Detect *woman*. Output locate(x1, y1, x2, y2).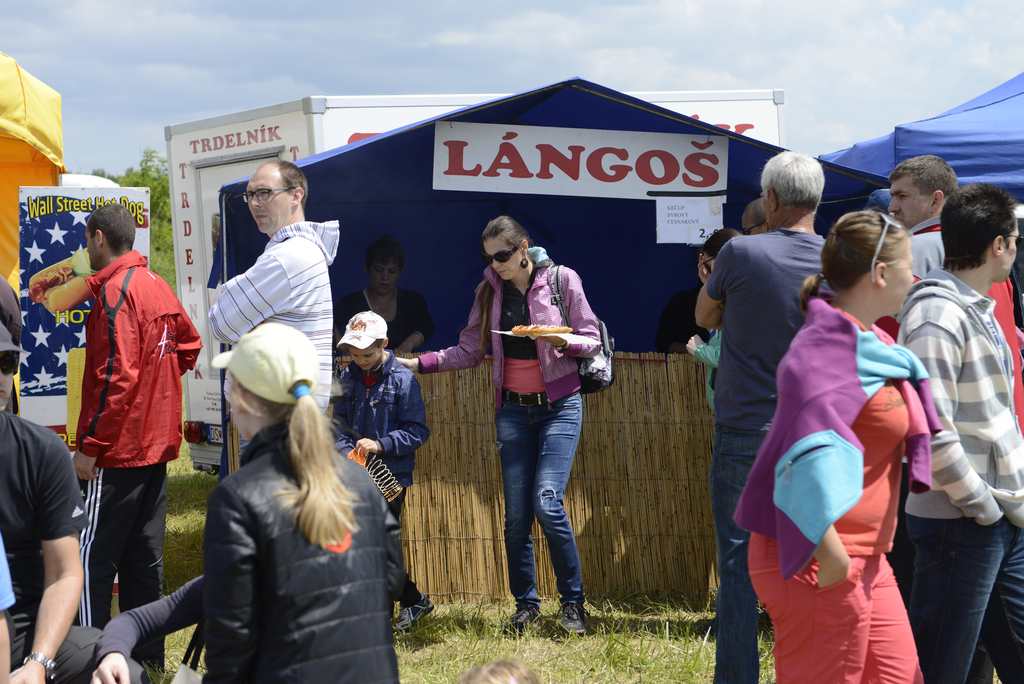
locate(391, 214, 609, 644).
